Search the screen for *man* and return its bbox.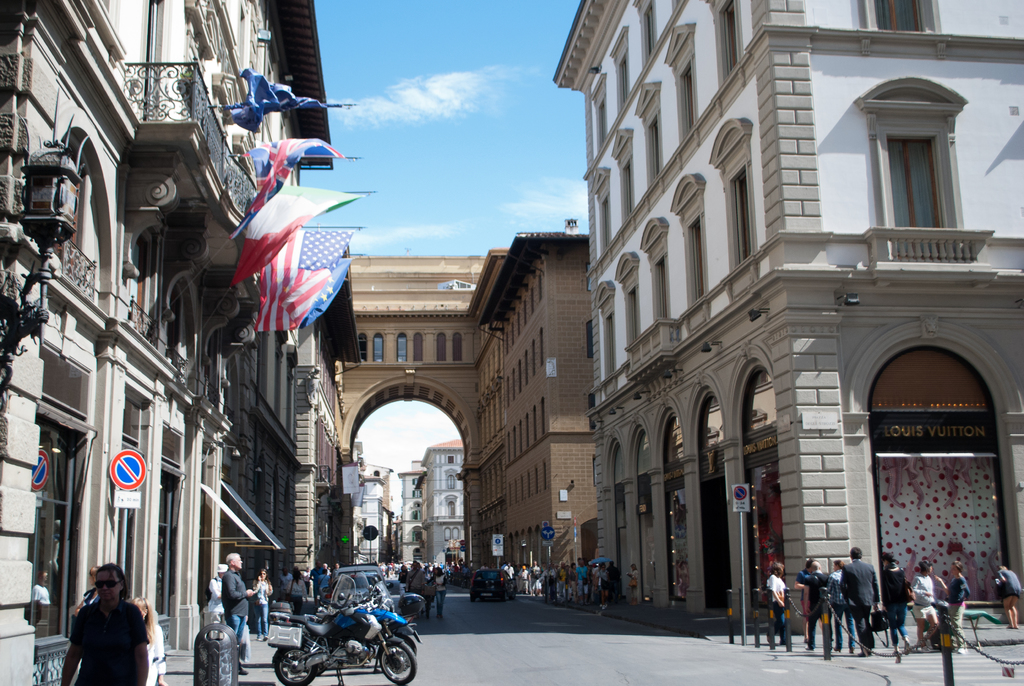
Found: box(838, 546, 883, 655).
